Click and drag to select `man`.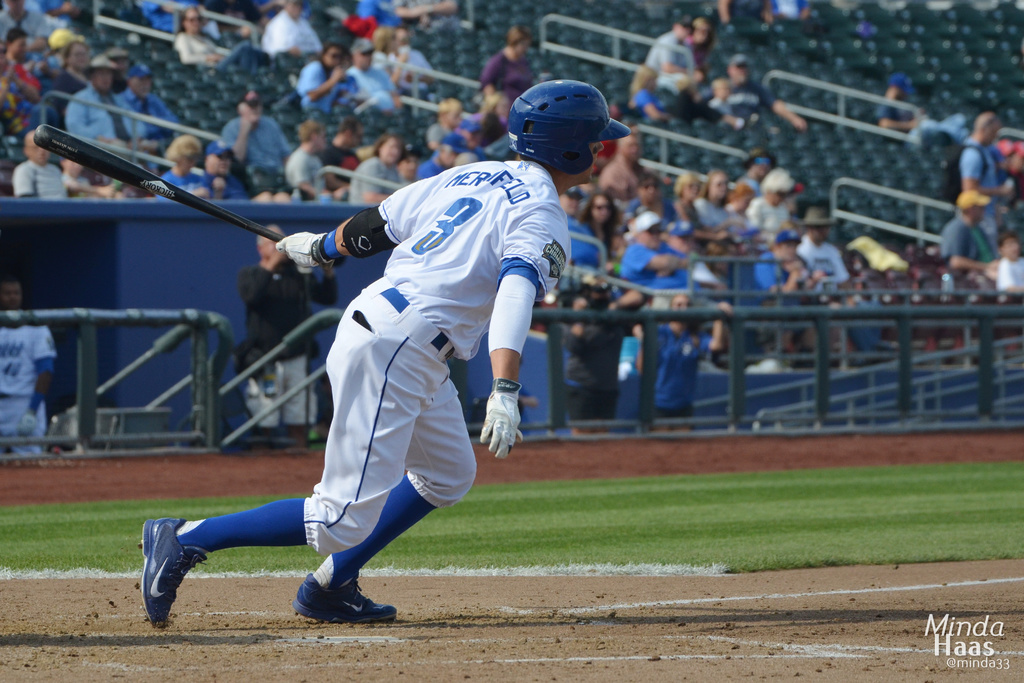
Selection: l=202, t=139, r=291, b=204.
